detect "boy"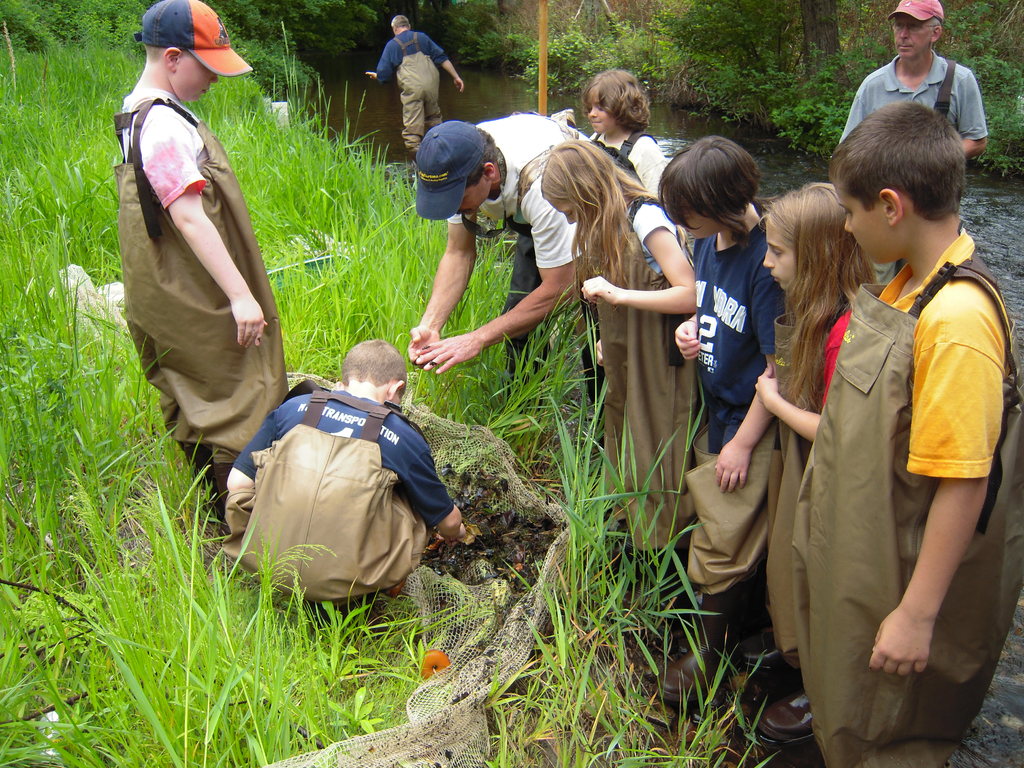
box(225, 340, 465, 609)
